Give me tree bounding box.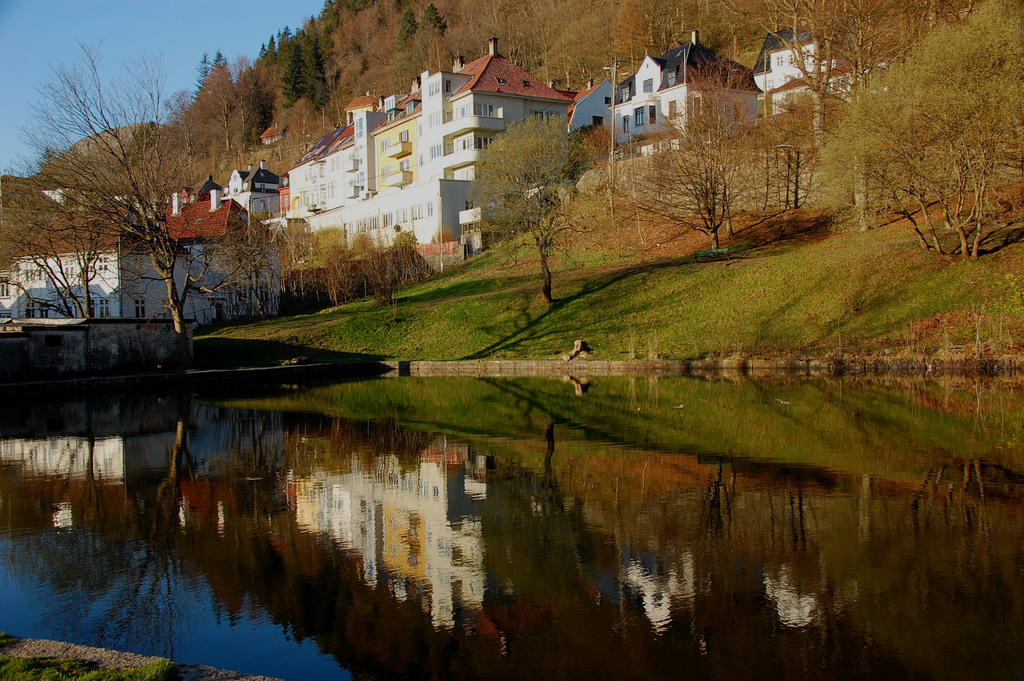
bbox(0, 191, 113, 325).
